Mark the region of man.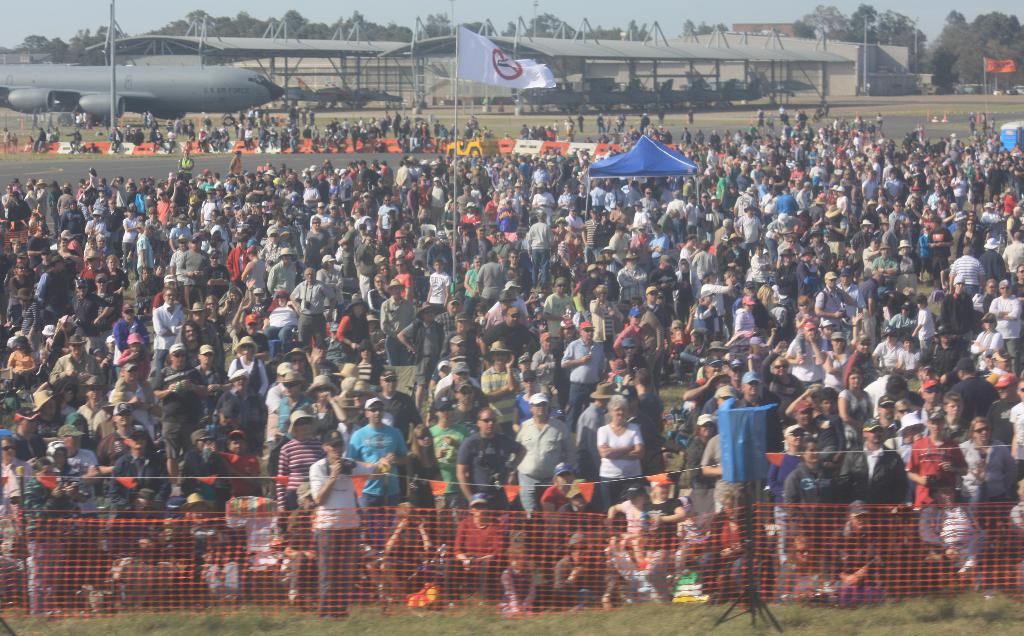
Region: detection(559, 318, 605, 428).
